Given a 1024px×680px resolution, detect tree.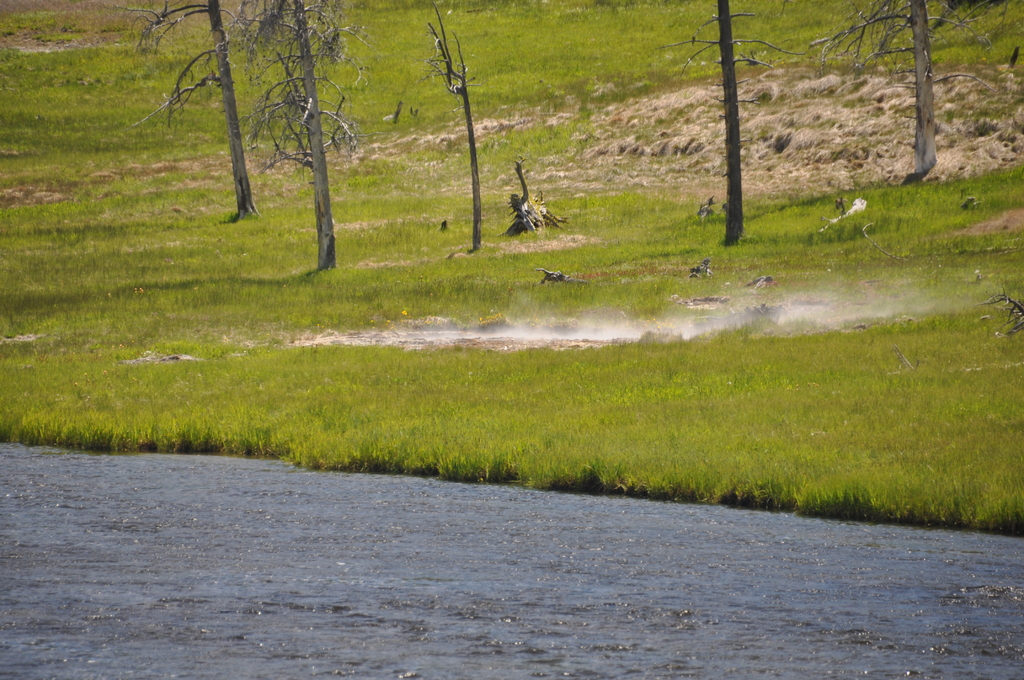
pyautogui.locateOnScreen(828, 0, 976, 190).
